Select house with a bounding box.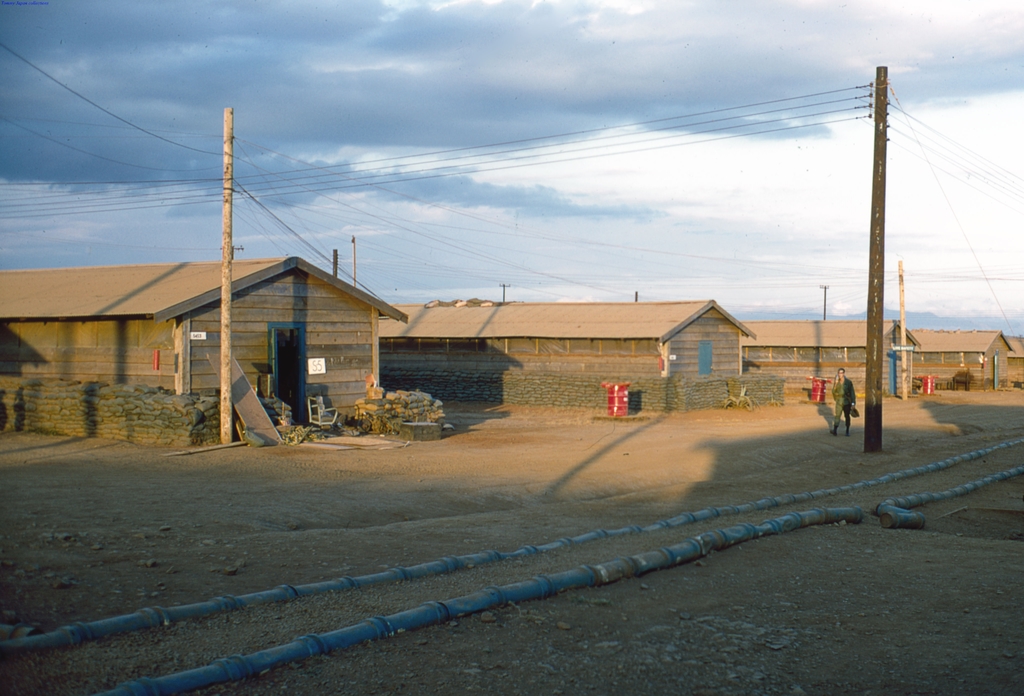
{"left": 911, "top": 331, "right": 1014, "bottom": 384}.
